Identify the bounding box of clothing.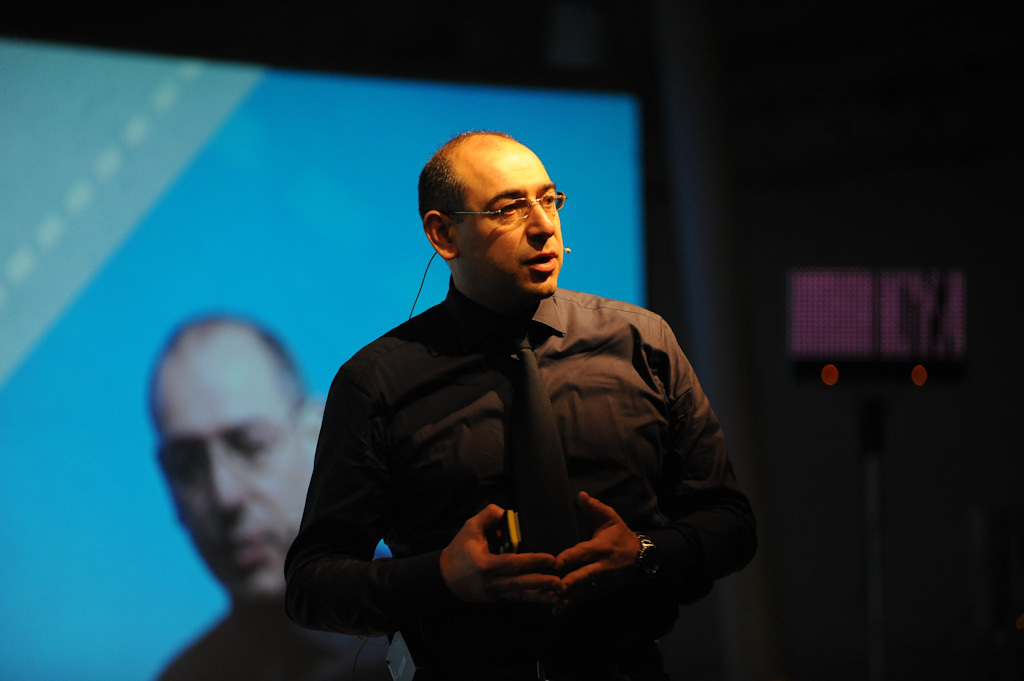
x1=276, y1=280, x2=764, y2=680.
